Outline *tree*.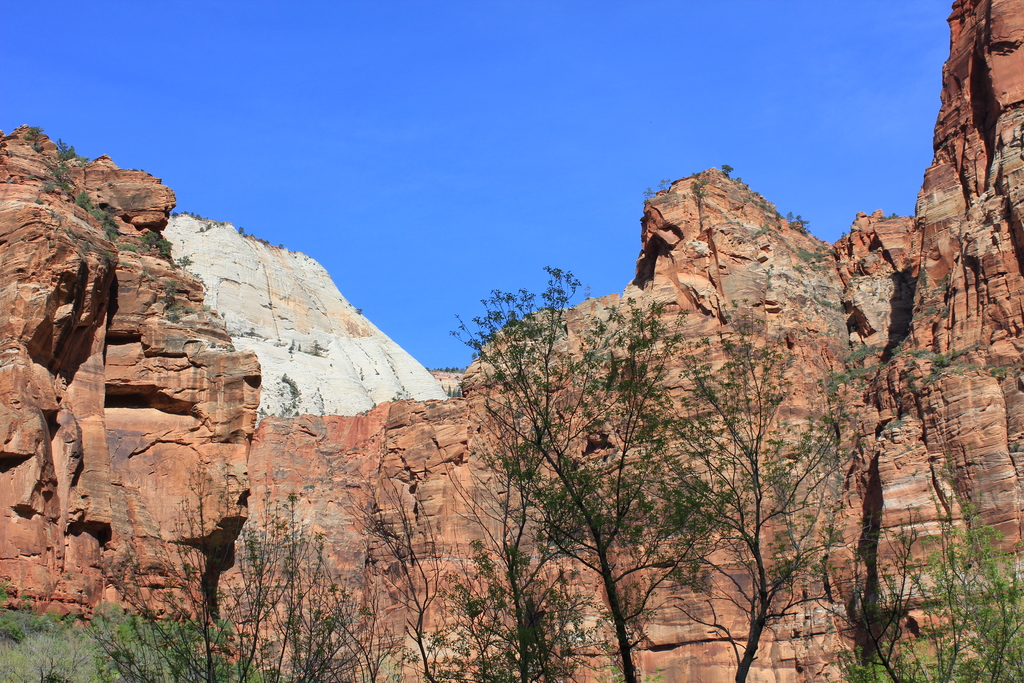
Outline: [332, 467, 452, 682].
